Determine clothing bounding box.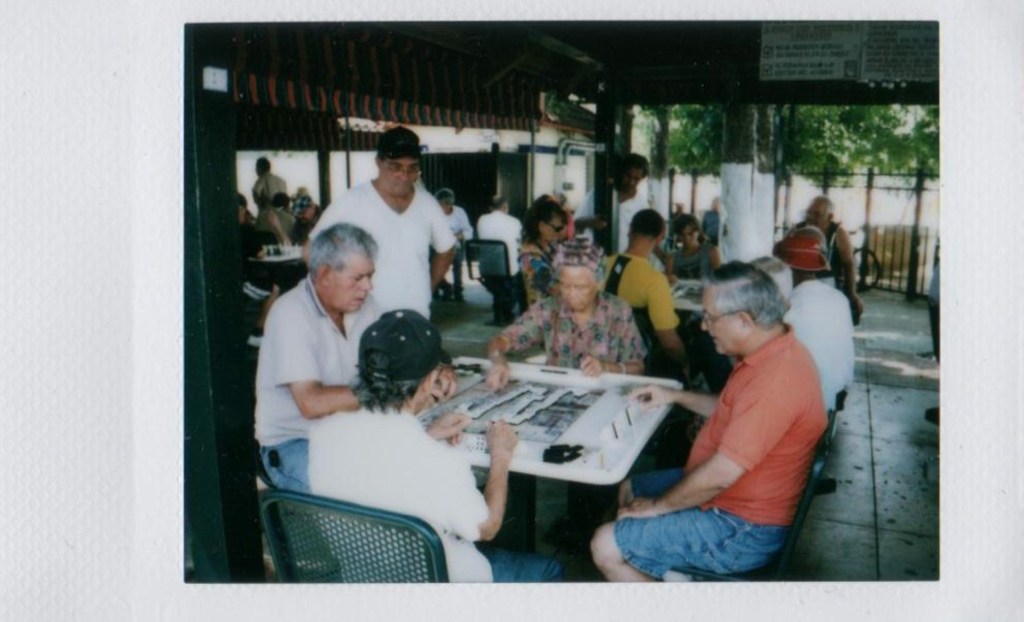
Determined: BBox(609, 258, 725, 396).
